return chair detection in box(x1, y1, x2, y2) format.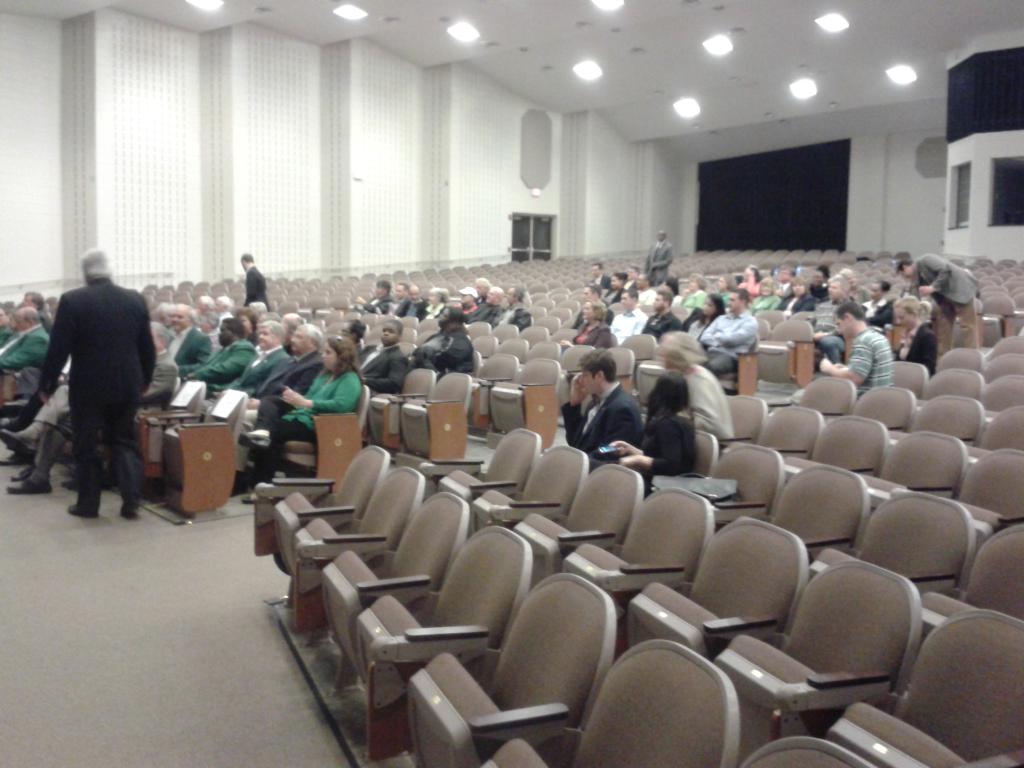
box(396, 371, 468, 459).
